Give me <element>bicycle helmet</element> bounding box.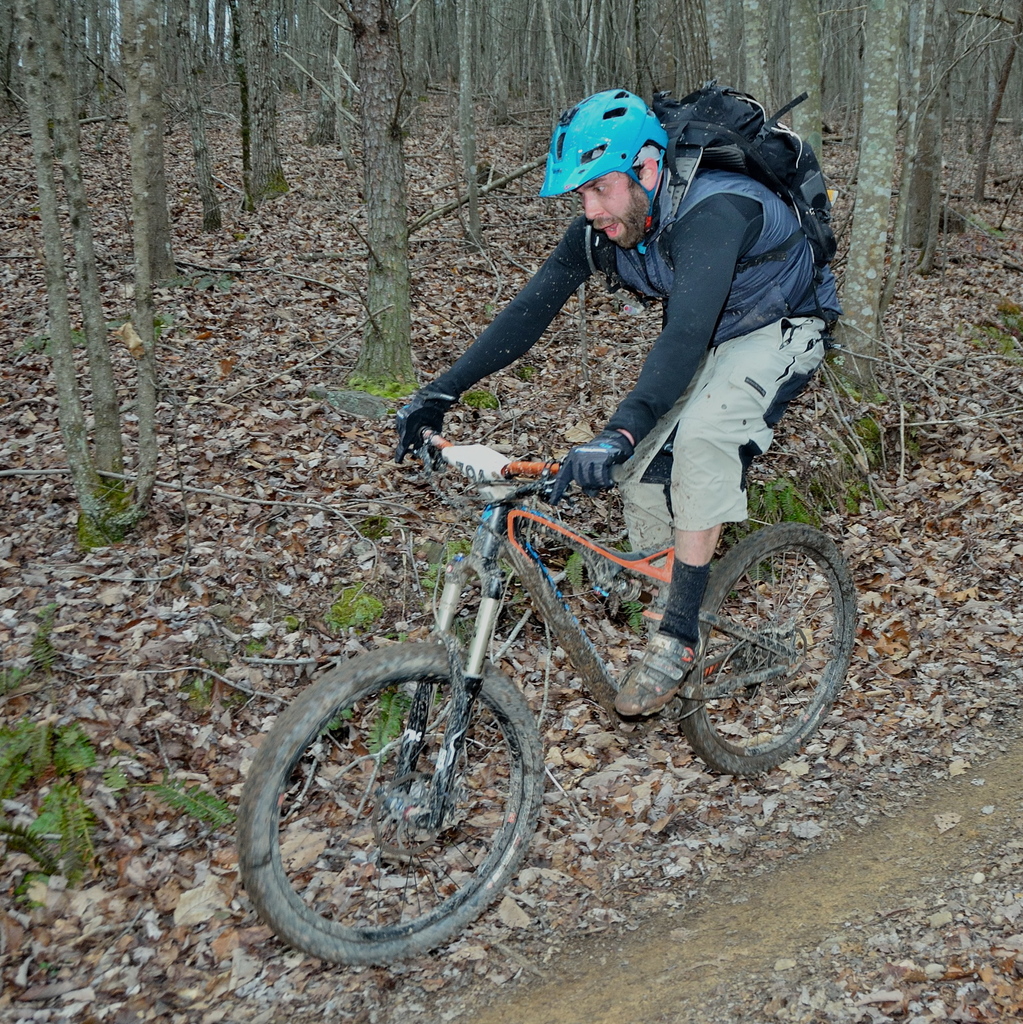
539,89,665,234.
